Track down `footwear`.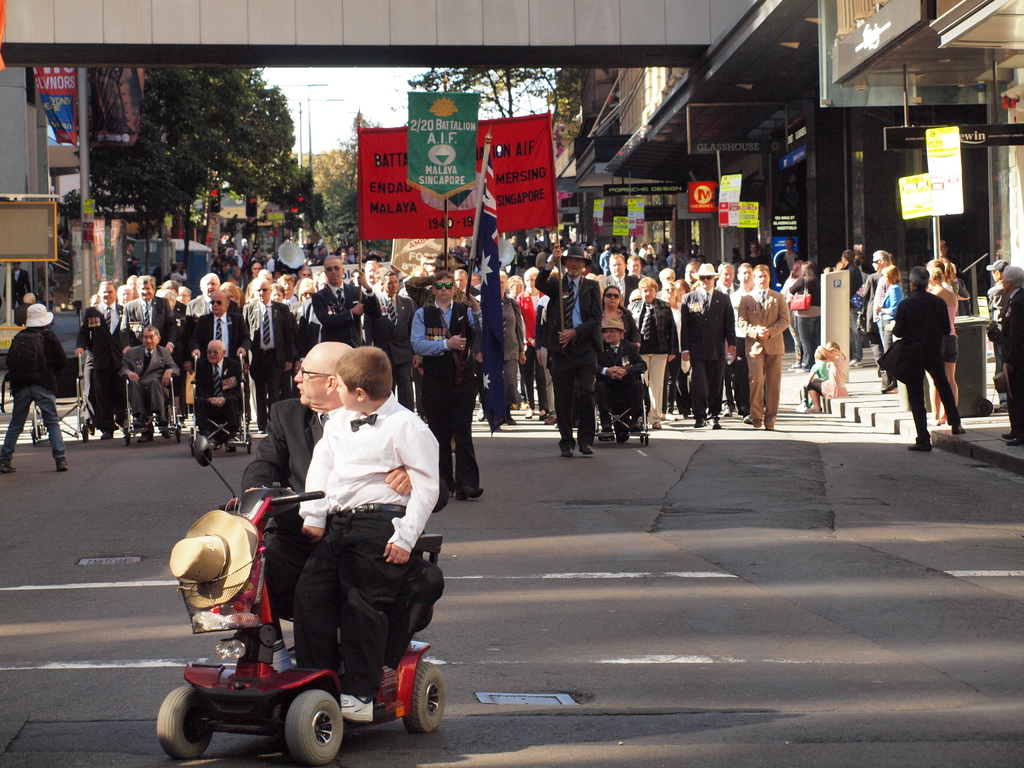
Tracked to l=159, t=426, r=170, b=440.
